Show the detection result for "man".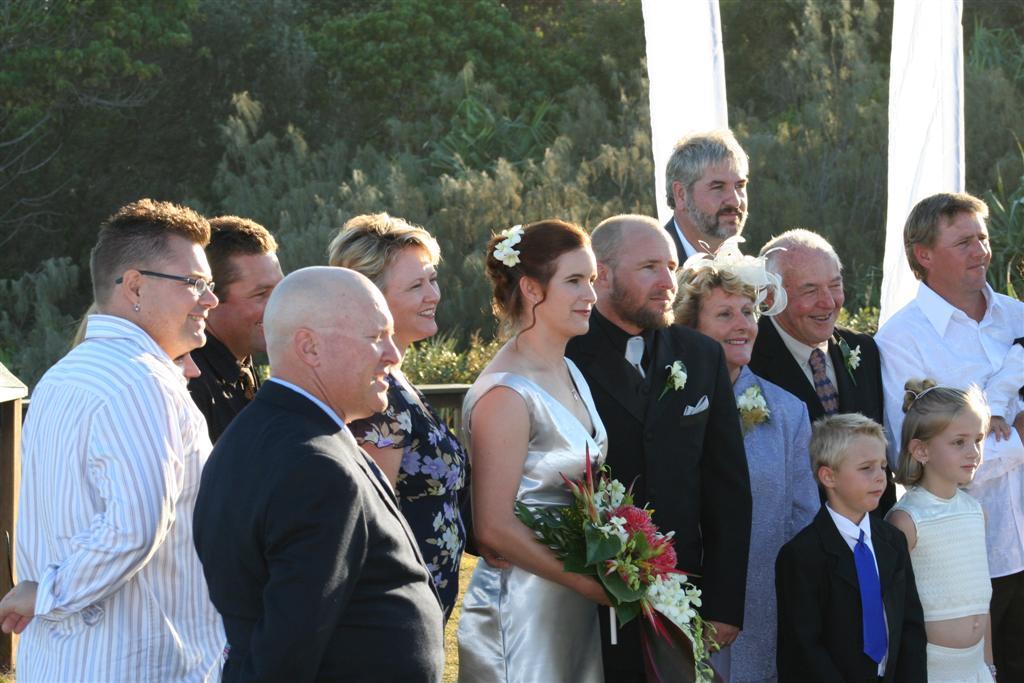
bbox=[565, 211, 752, 682].
